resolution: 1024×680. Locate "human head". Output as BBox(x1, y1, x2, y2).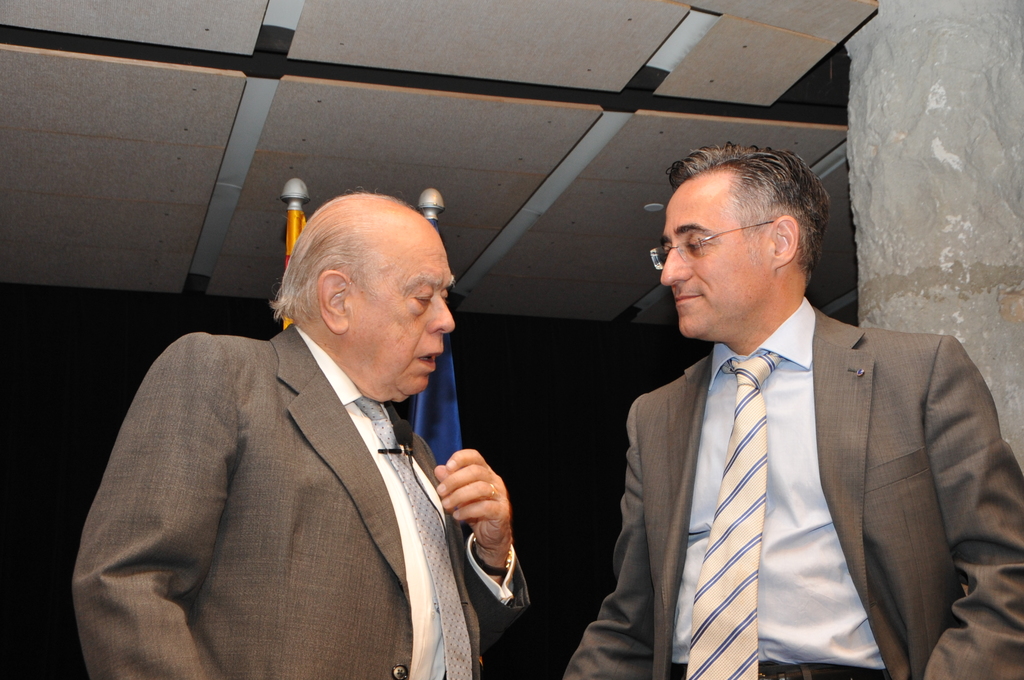
BBox(657, 145, 829, 342).
